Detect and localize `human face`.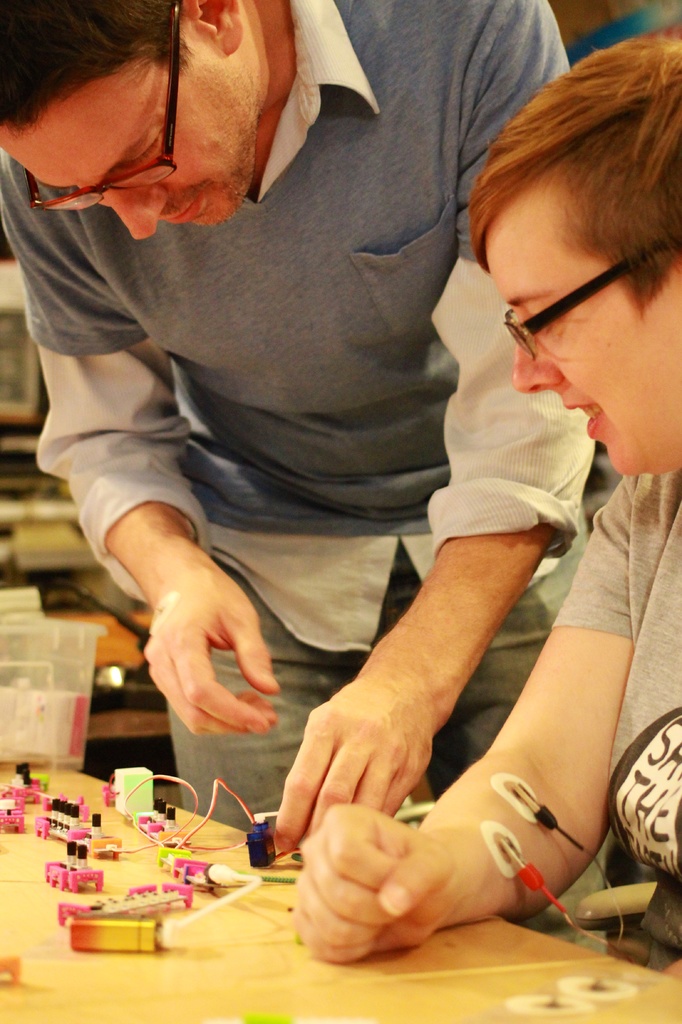
Localized at {"x1": 484, "y1": 184, "x2": 681, "y2": 476}.
